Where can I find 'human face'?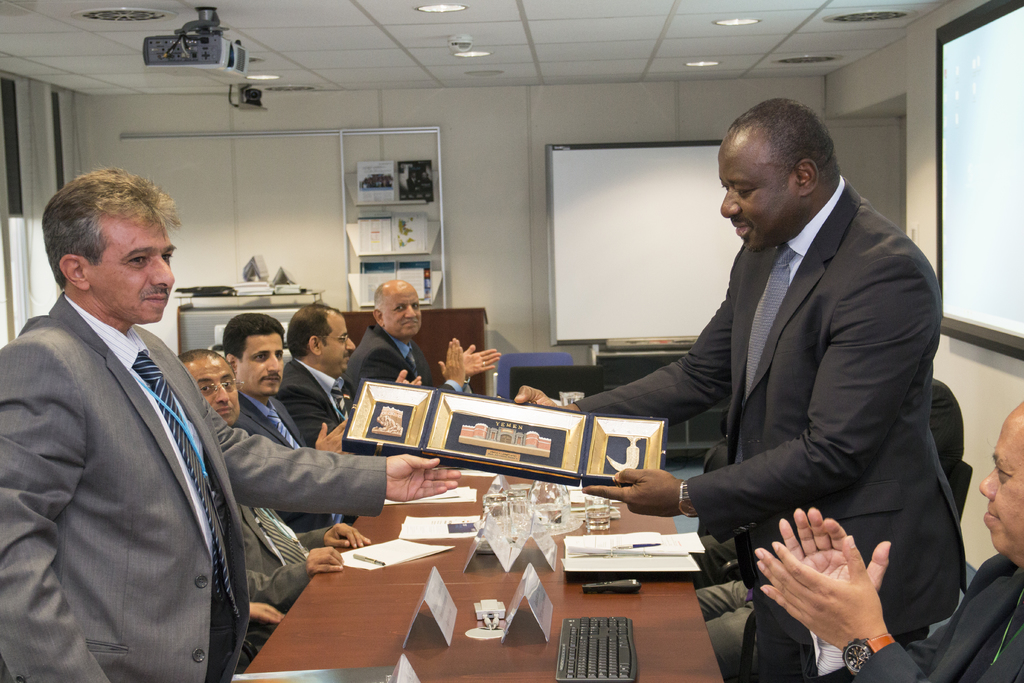
You can find it at region(188, 357, 243, 423).
